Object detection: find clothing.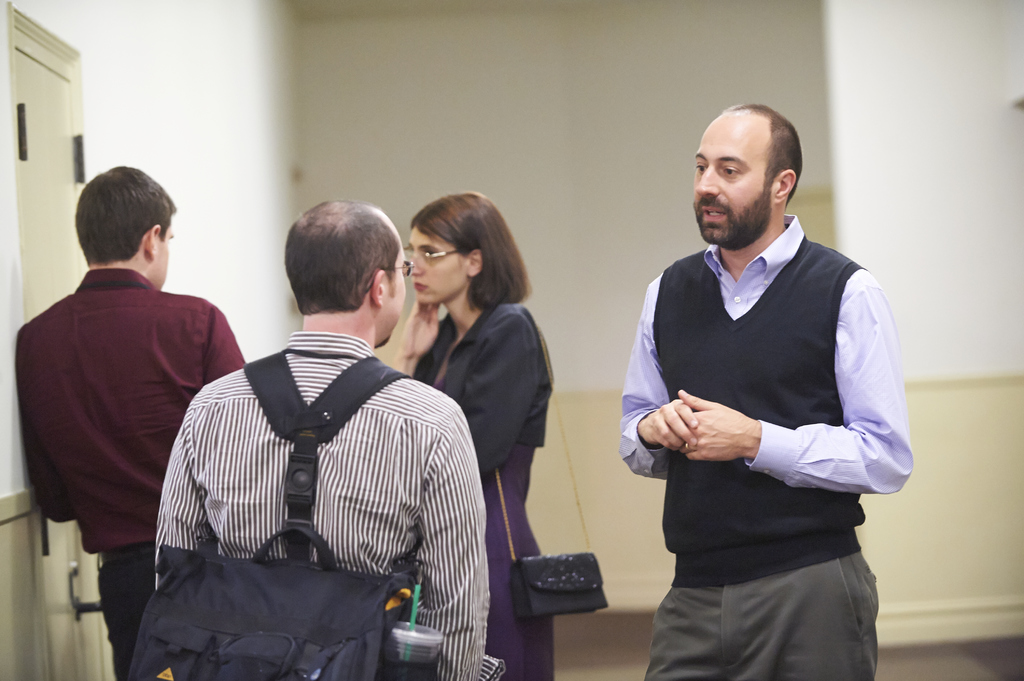
select_region(12, 268, 245, 680).
